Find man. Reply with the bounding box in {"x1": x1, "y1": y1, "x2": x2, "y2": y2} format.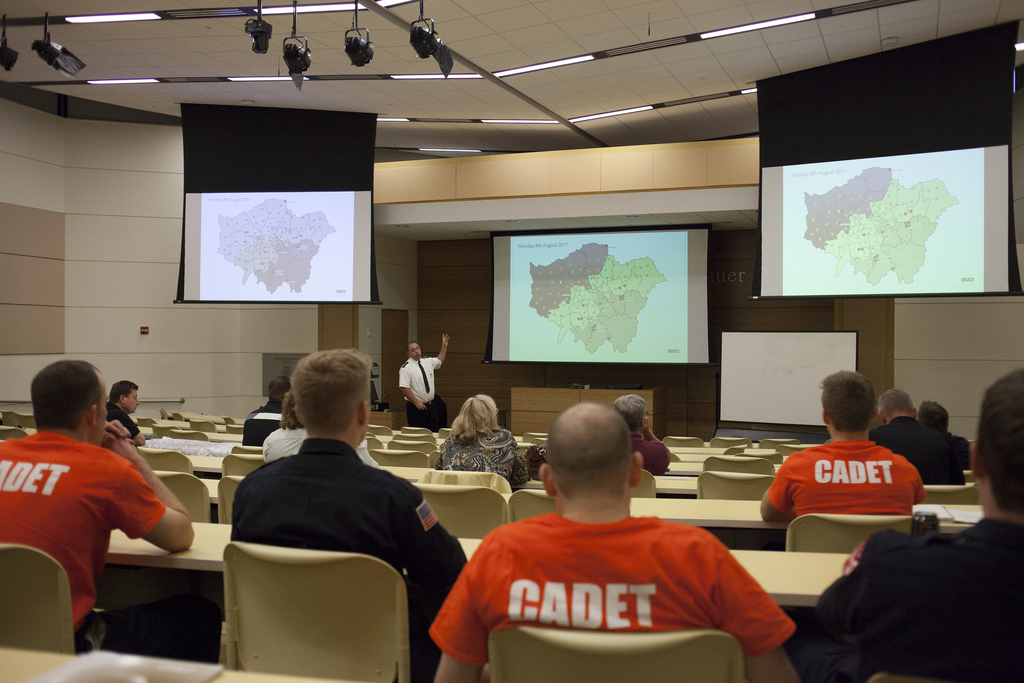
{"x1": 761, "y1": 366, "x2": 922, "y2": 530}.
